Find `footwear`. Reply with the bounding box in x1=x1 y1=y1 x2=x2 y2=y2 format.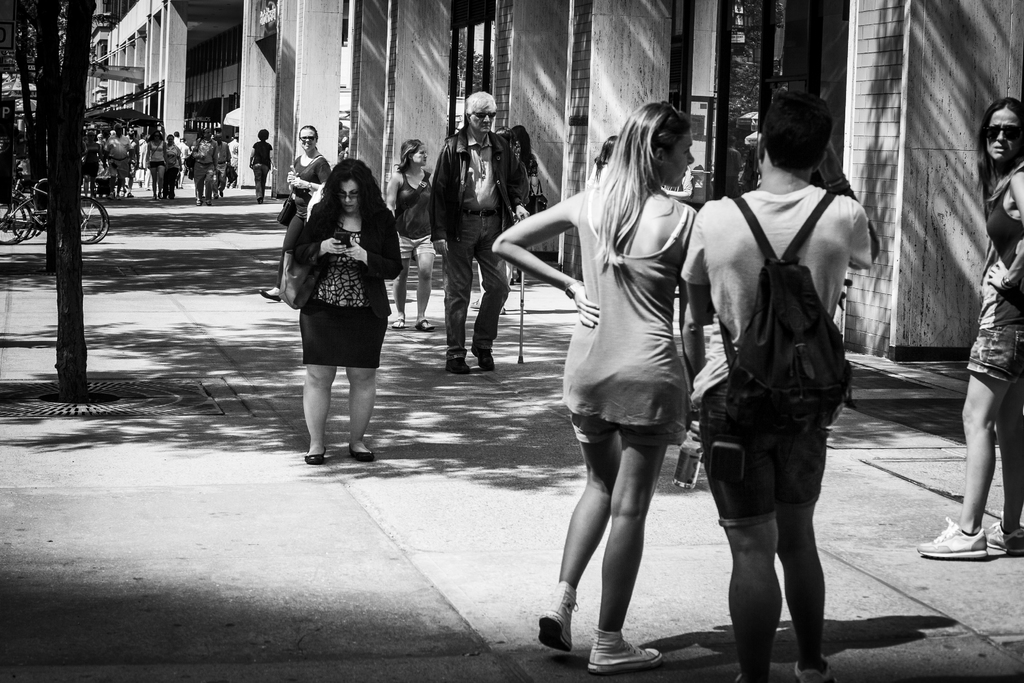
x1=539 y1=577 x2=577 y2=651.
